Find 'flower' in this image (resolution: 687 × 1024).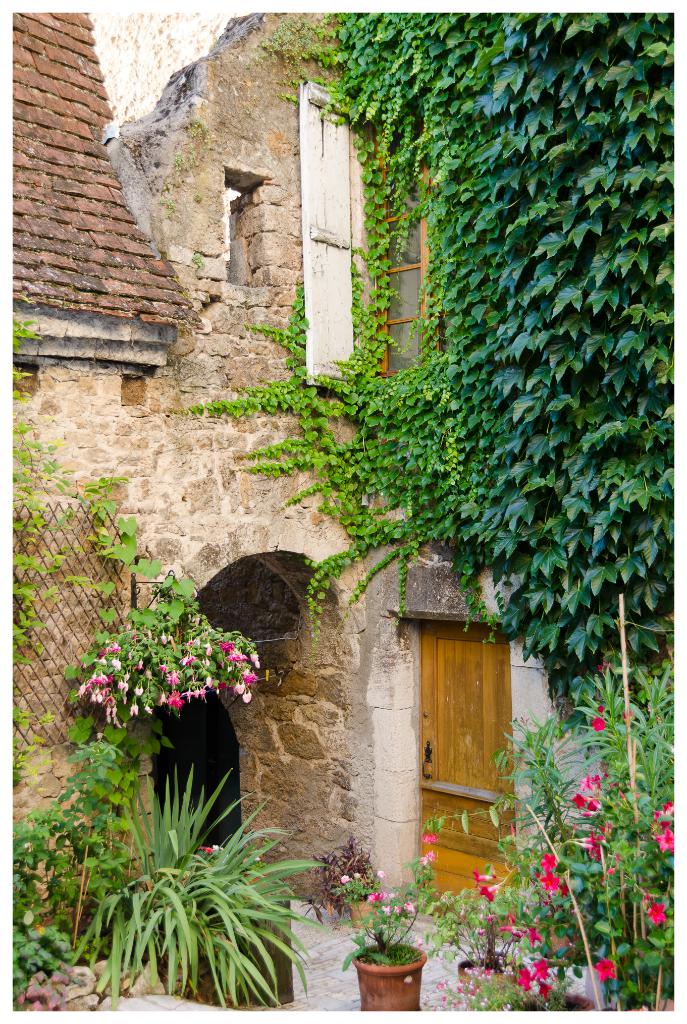
652,801,675,820.
